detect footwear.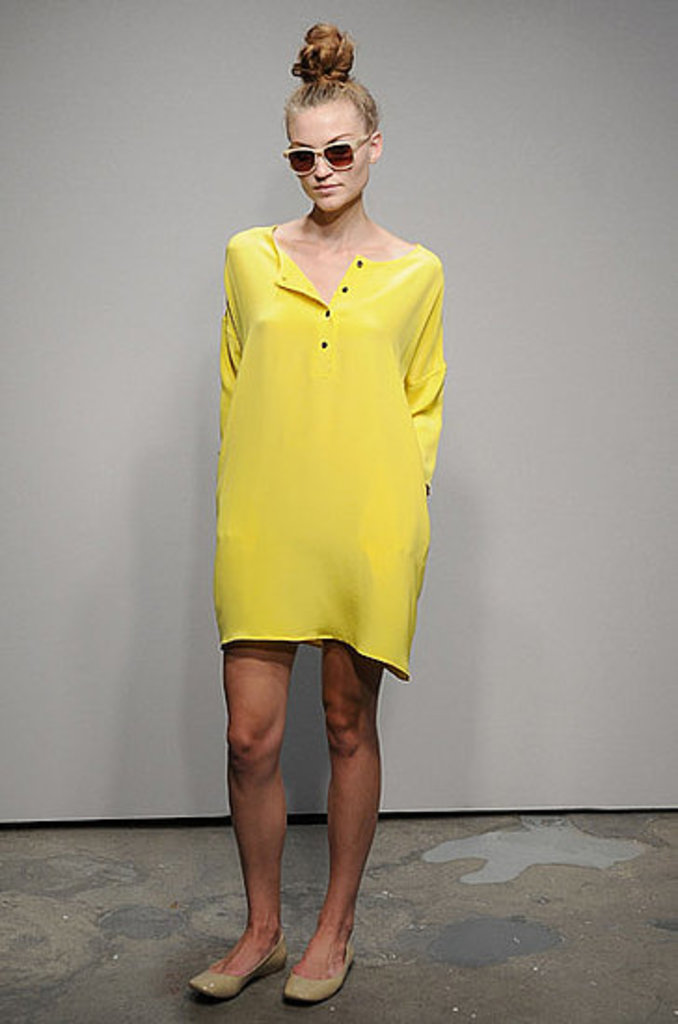
Detected at [x1=197, y1=901, x2=291, y2=994].
